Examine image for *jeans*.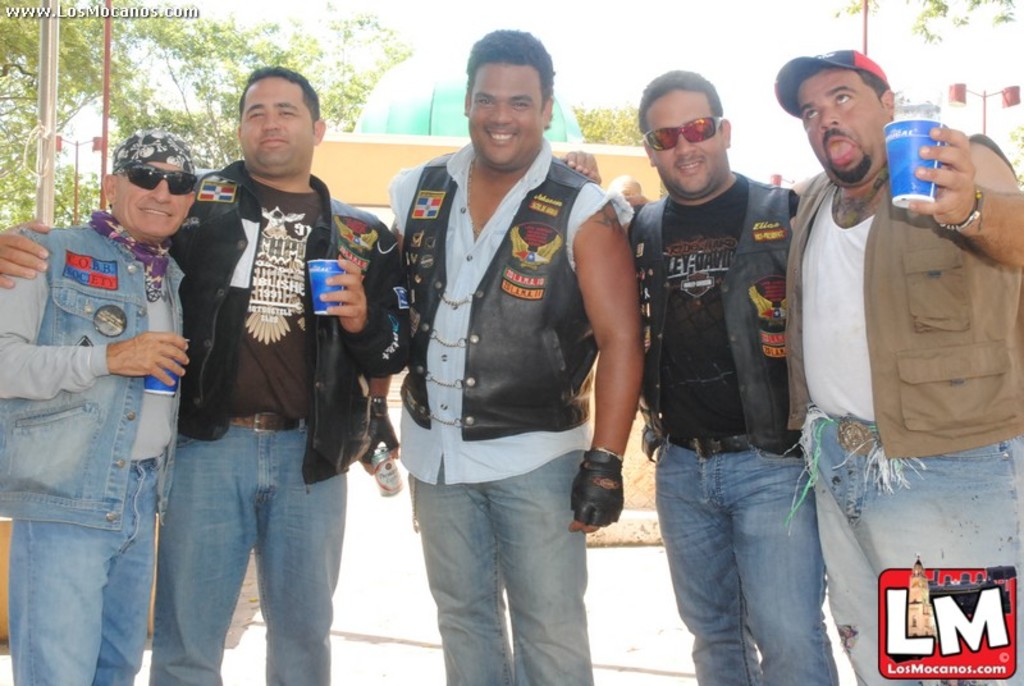
Examination result: detection(658, 434, 847, 685).
